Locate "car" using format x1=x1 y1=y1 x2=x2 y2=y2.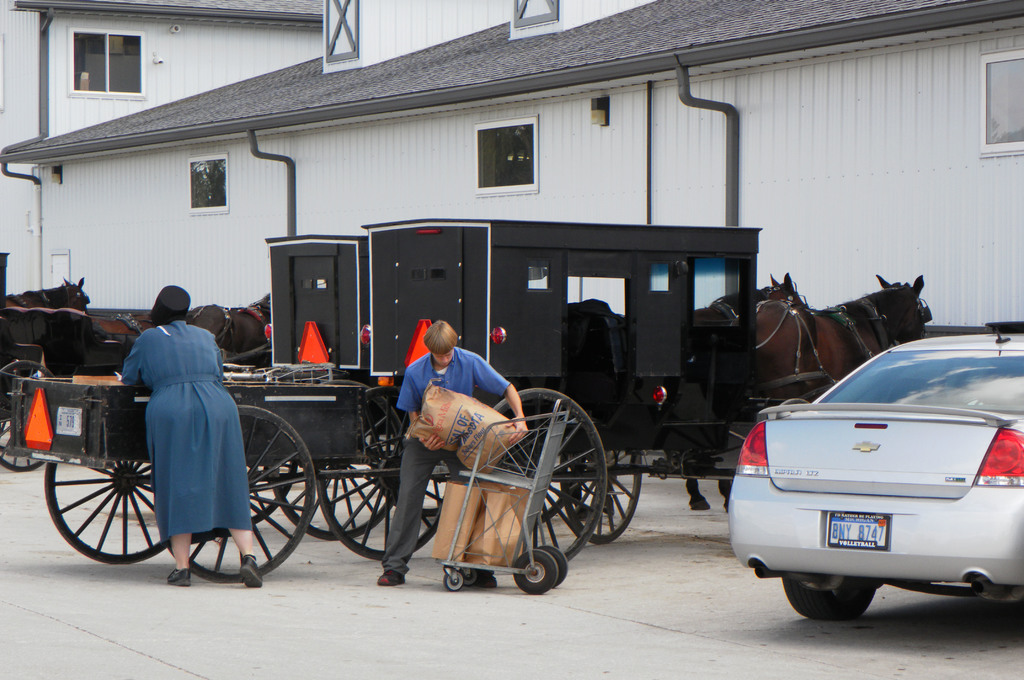
x1=728 y1=318 x2=1023 y2=633.
